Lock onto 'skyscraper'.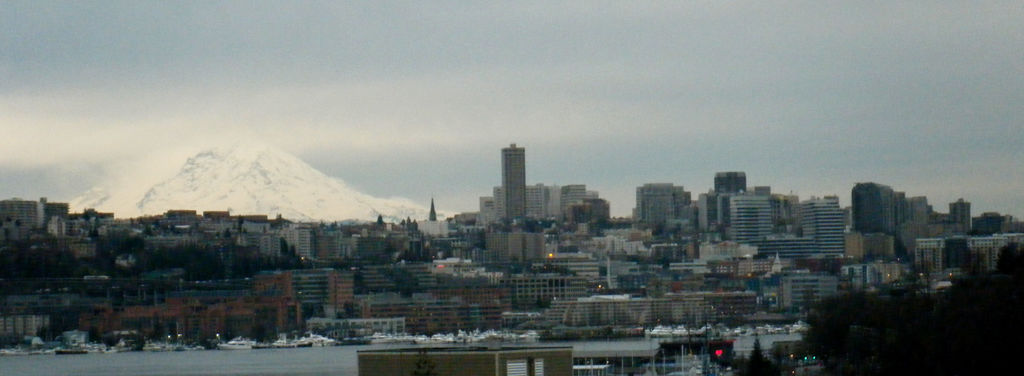
Locked: 260, 267, 354, 320.
